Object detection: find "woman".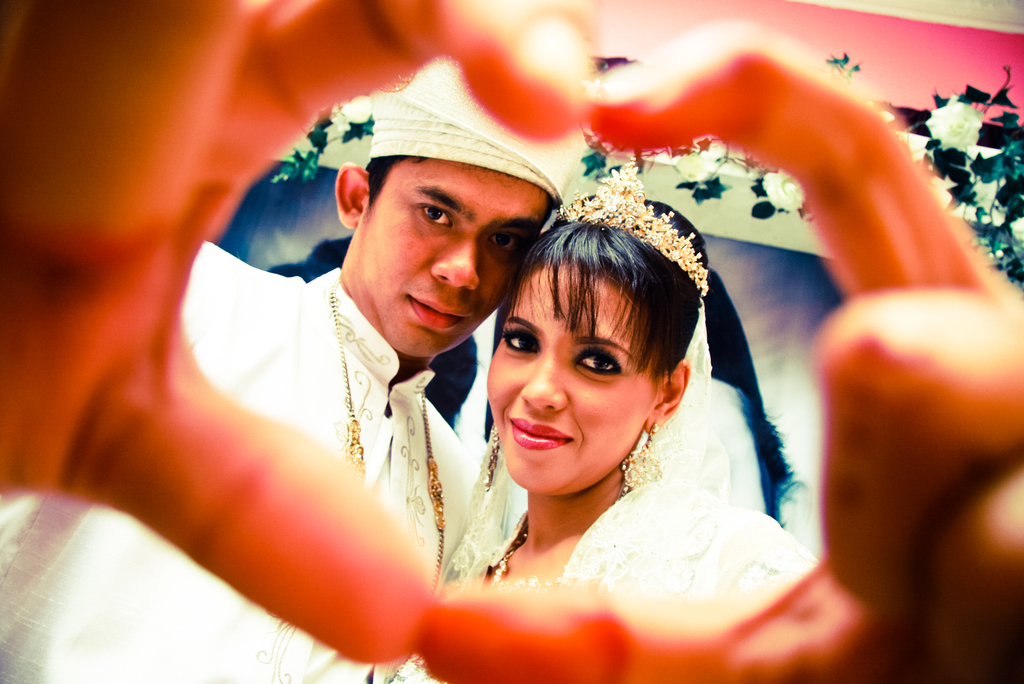
[329, 130, 849, 646].
